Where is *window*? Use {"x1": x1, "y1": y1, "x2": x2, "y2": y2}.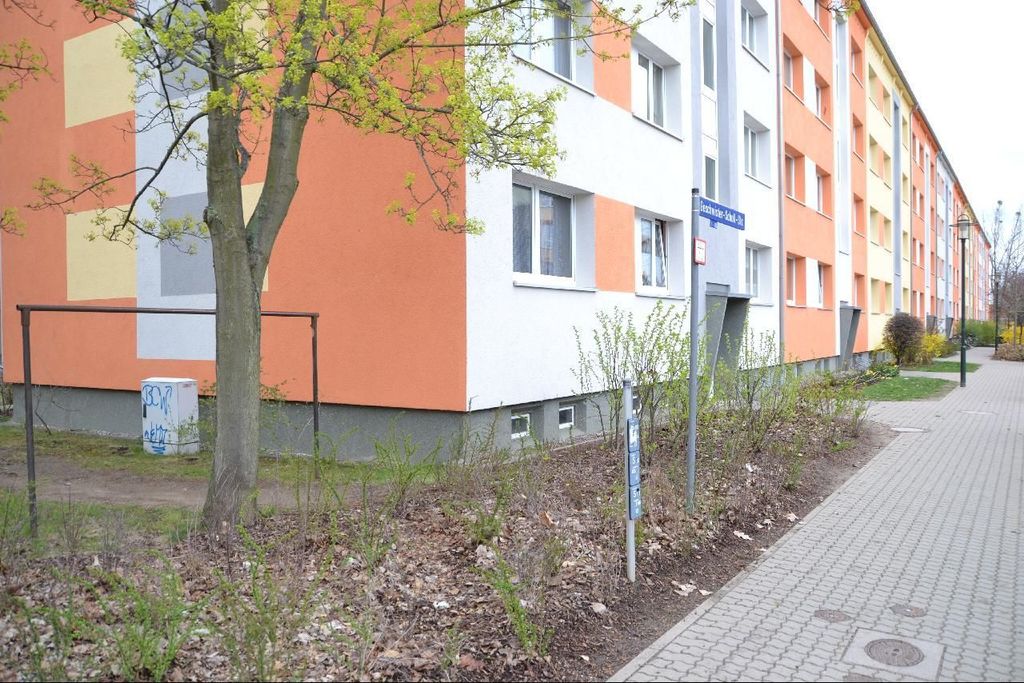
{"x1": 781, "y1": 31, "x2": 799, "y2": 97}.
